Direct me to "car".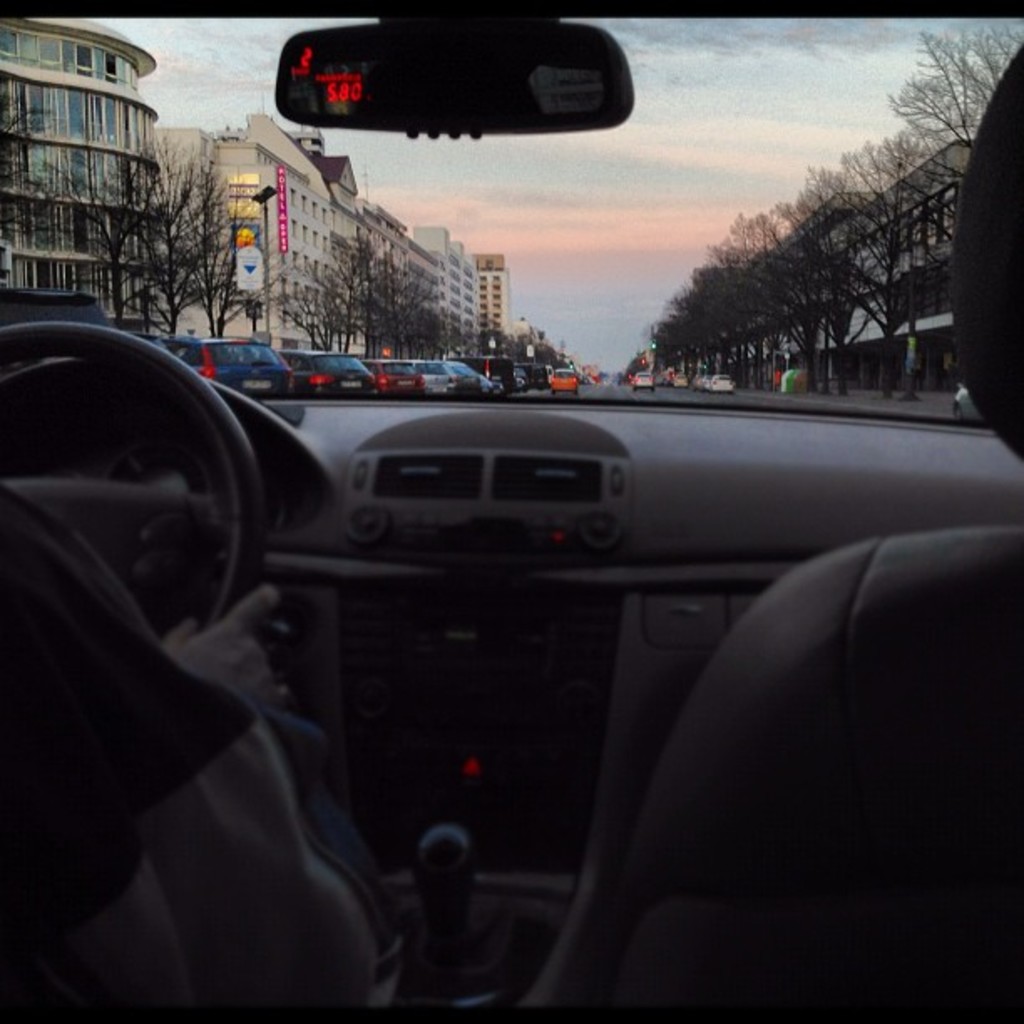
Direction: BBox(631, 373, 653, 392).
